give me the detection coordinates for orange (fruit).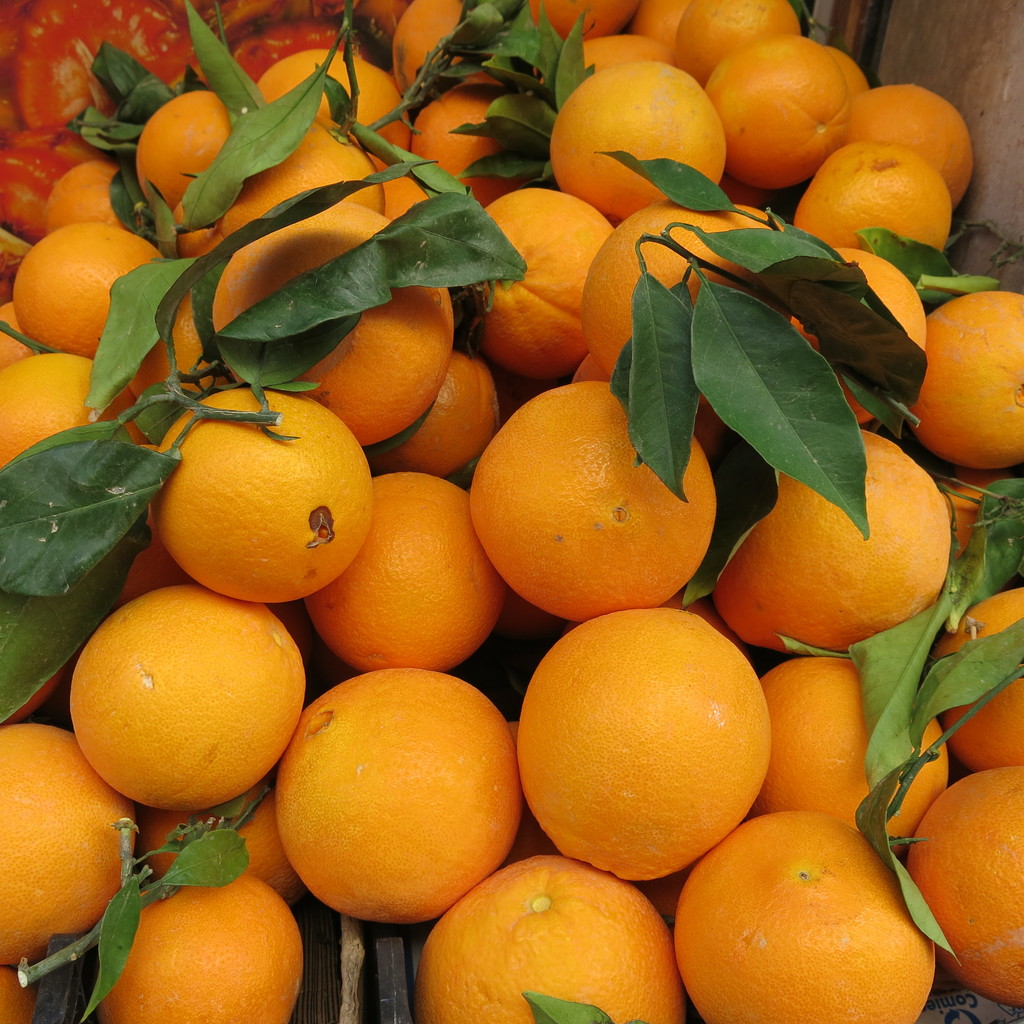
[13, 230, 162, 356].
